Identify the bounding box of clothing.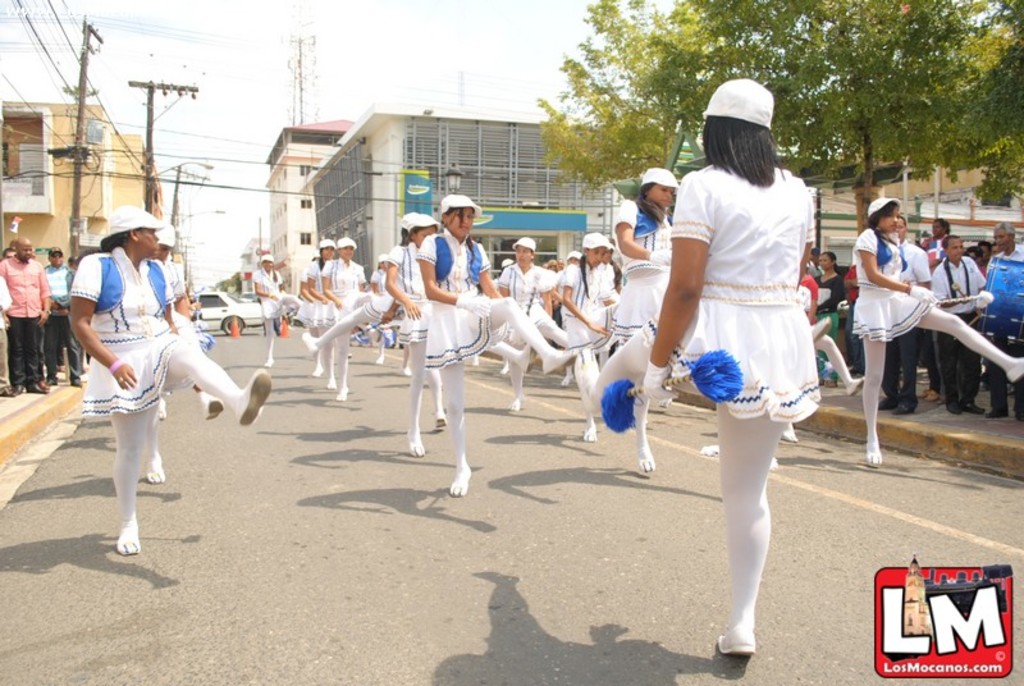
(864, 343, 882, 447).
